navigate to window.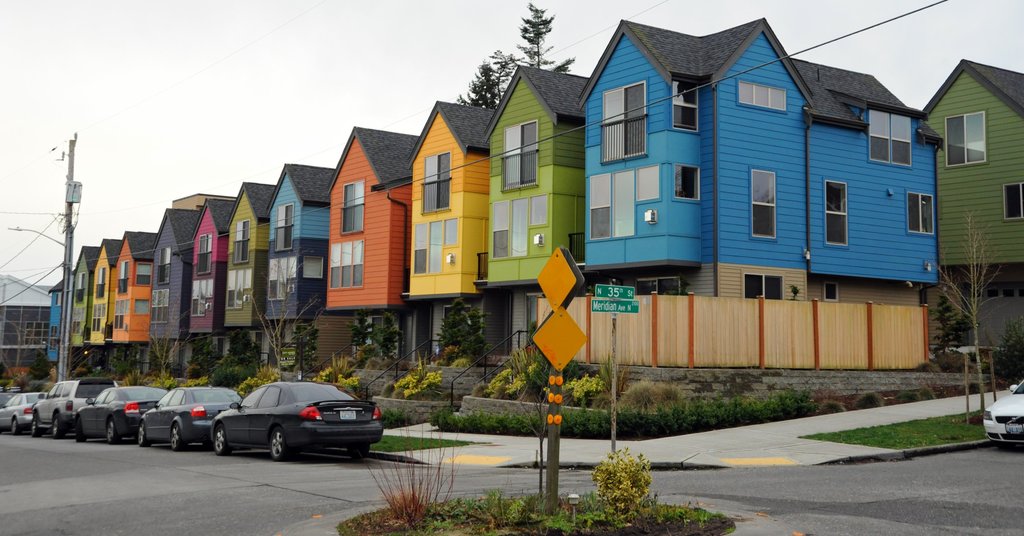
Navigation target: 946:111:986:165.
